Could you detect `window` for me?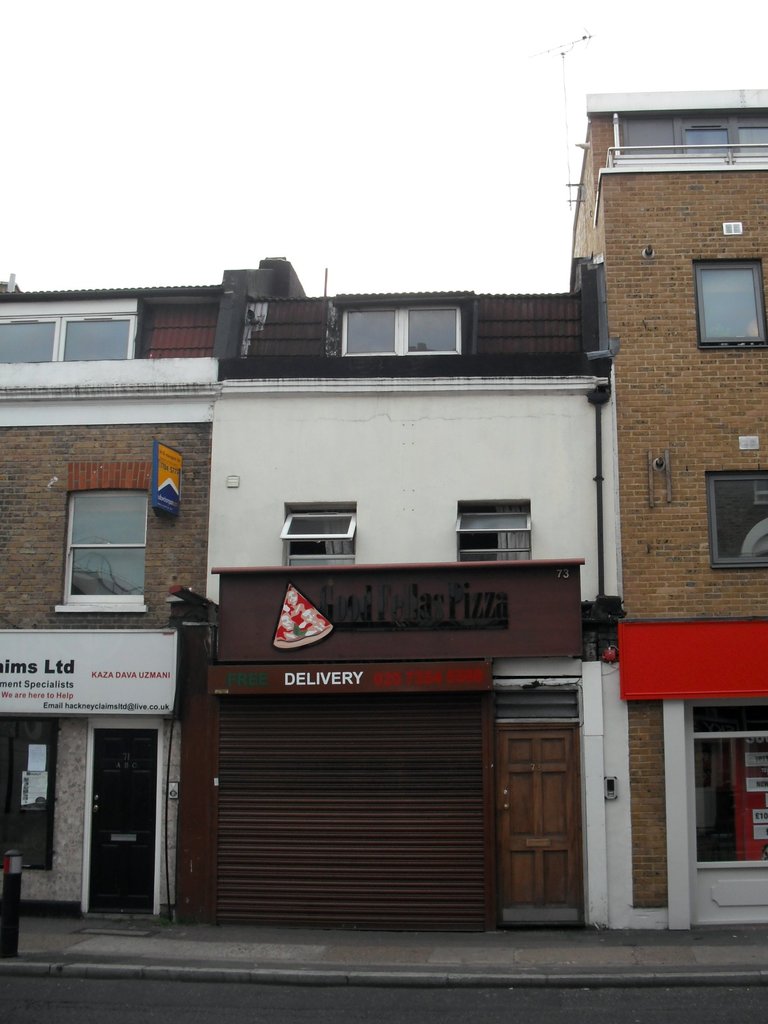
Detection result: 54/314/140/371.
